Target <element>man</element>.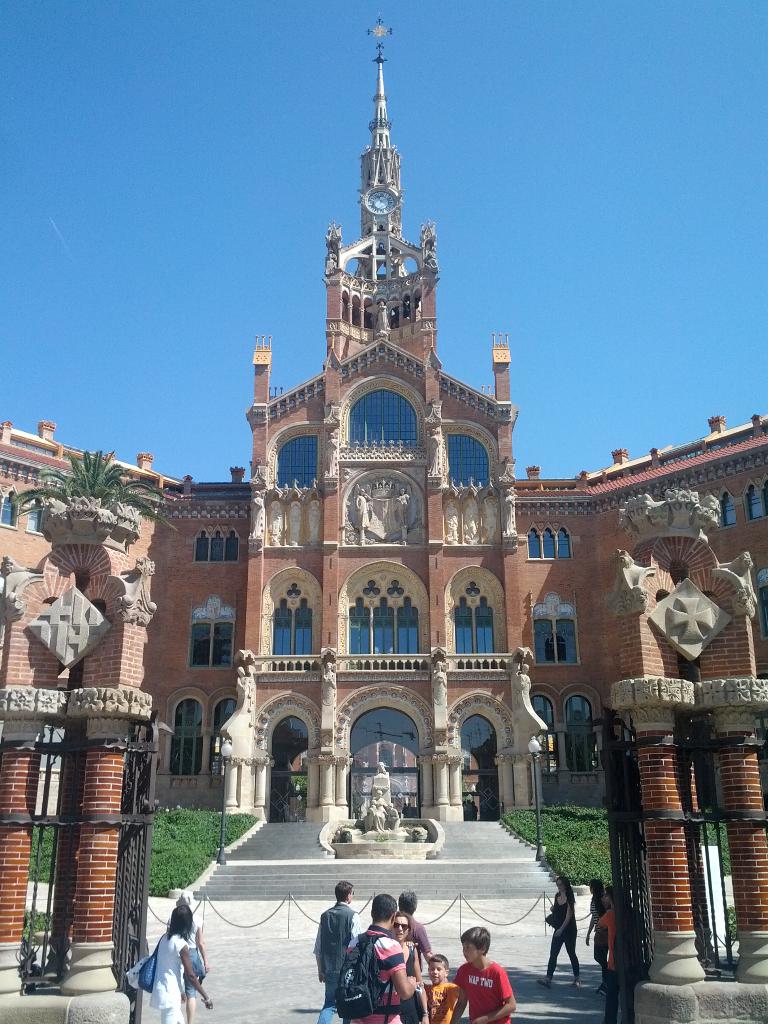
Target region: bbox=(445, 919, 512, 1011).
